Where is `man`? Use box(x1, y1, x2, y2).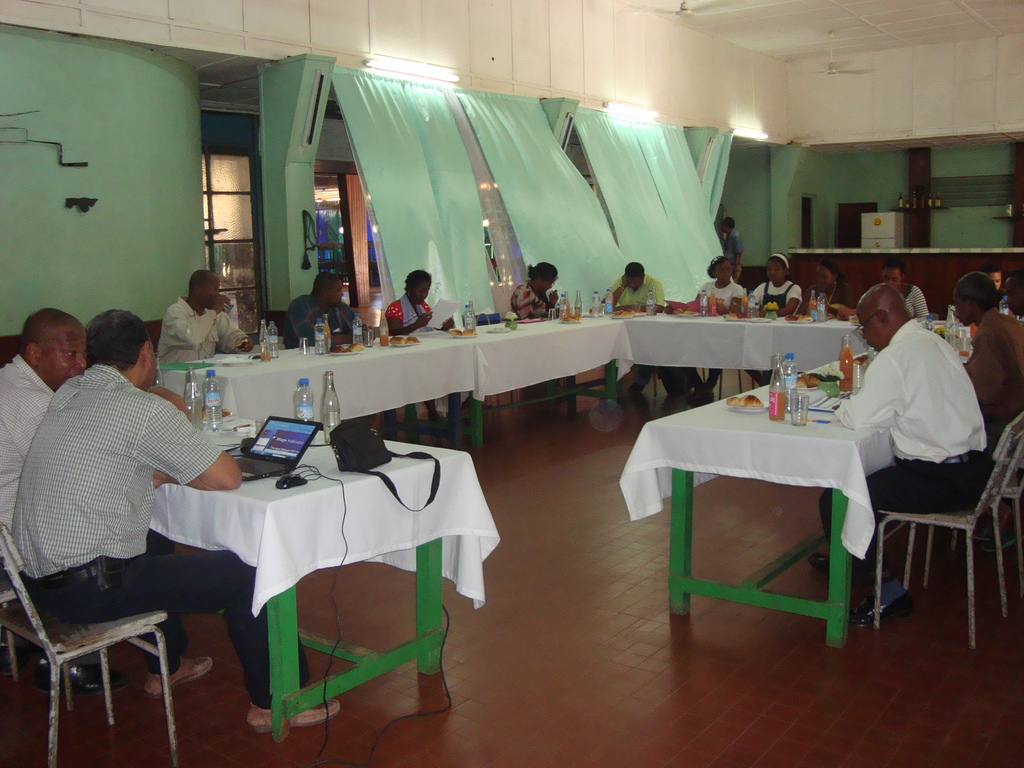
box(947, 269, 1023, 456).
